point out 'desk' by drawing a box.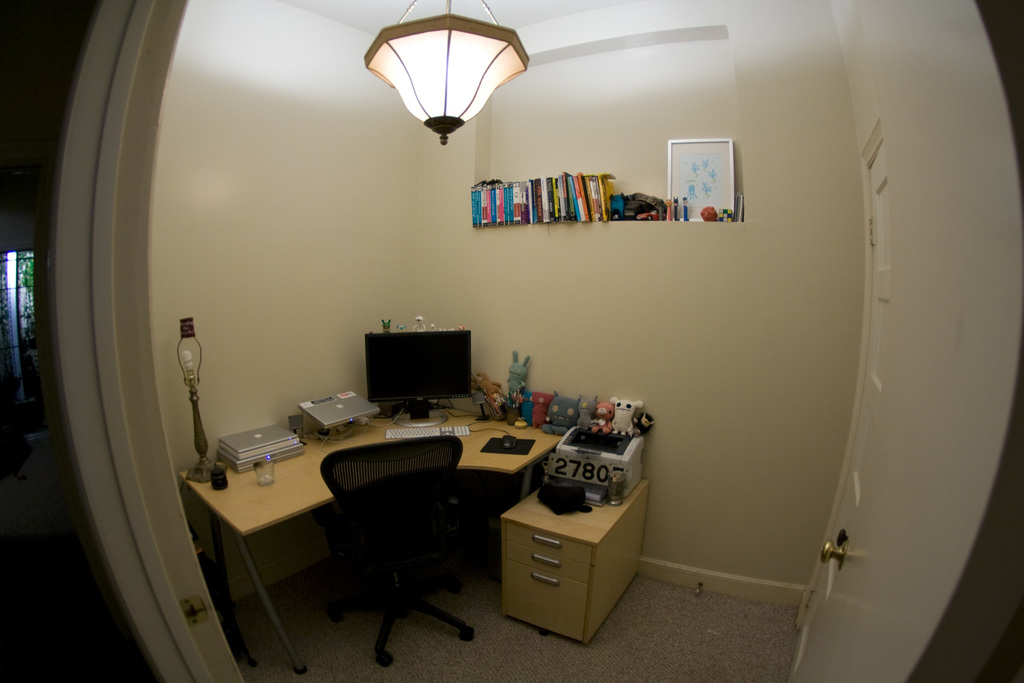
Rect(143, 371, 587, 651).
